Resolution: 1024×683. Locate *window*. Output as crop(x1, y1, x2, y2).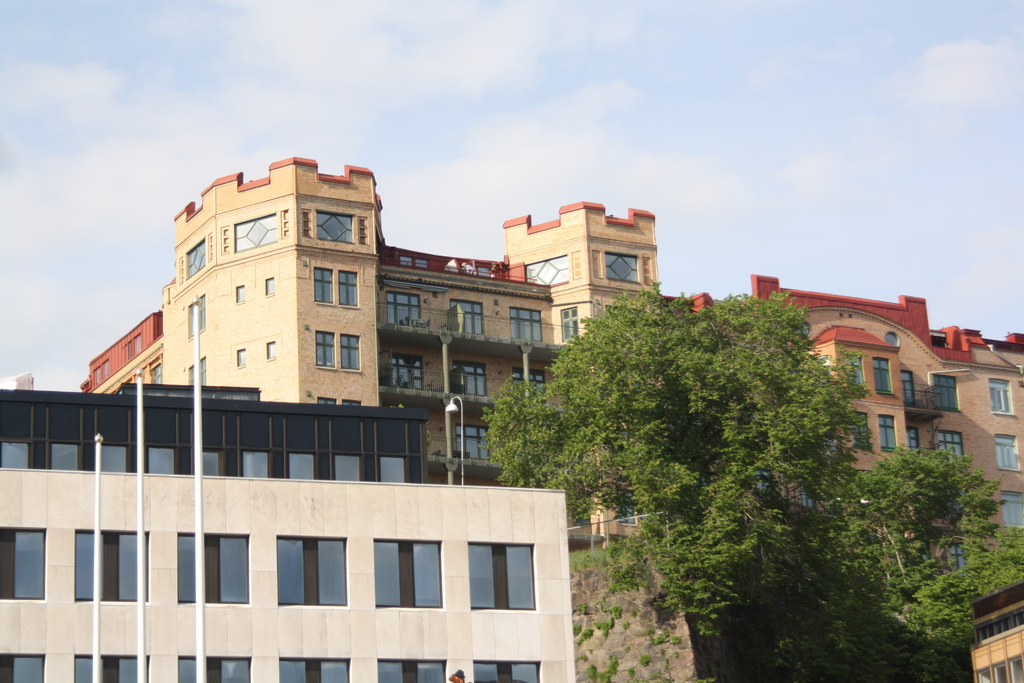
crop(124, 333, 141, 360).
